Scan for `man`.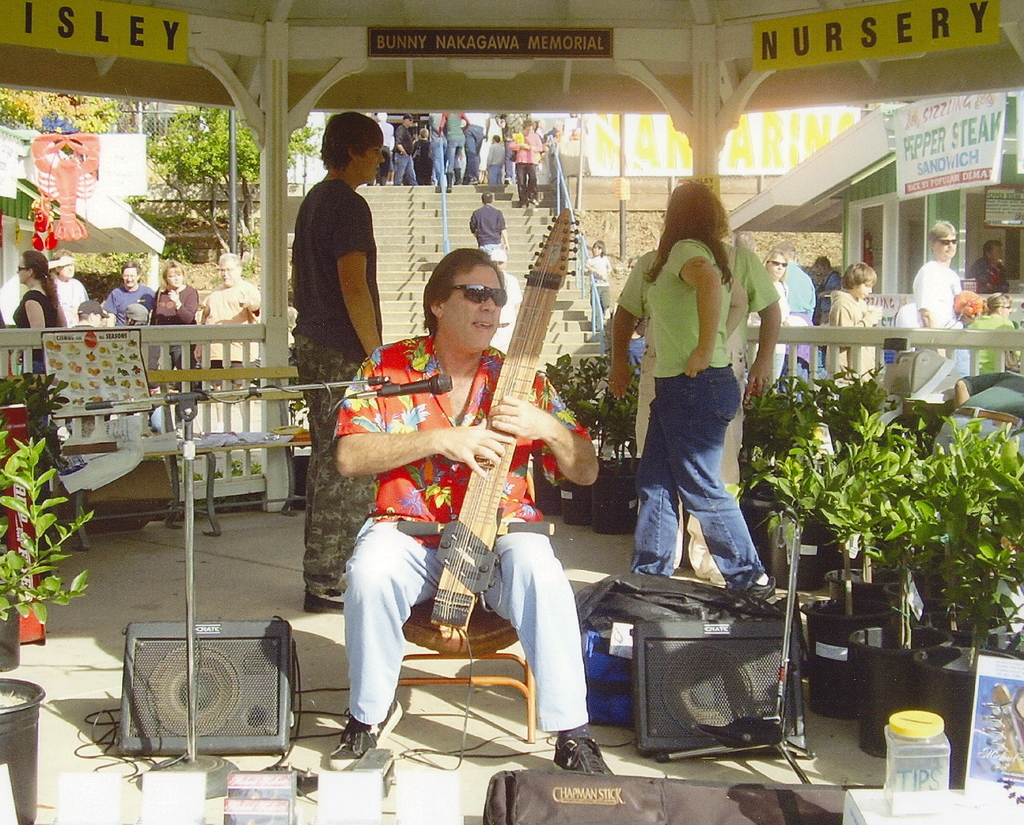
Scan result: x1=473 y1=188 x2=511 y2=264.
